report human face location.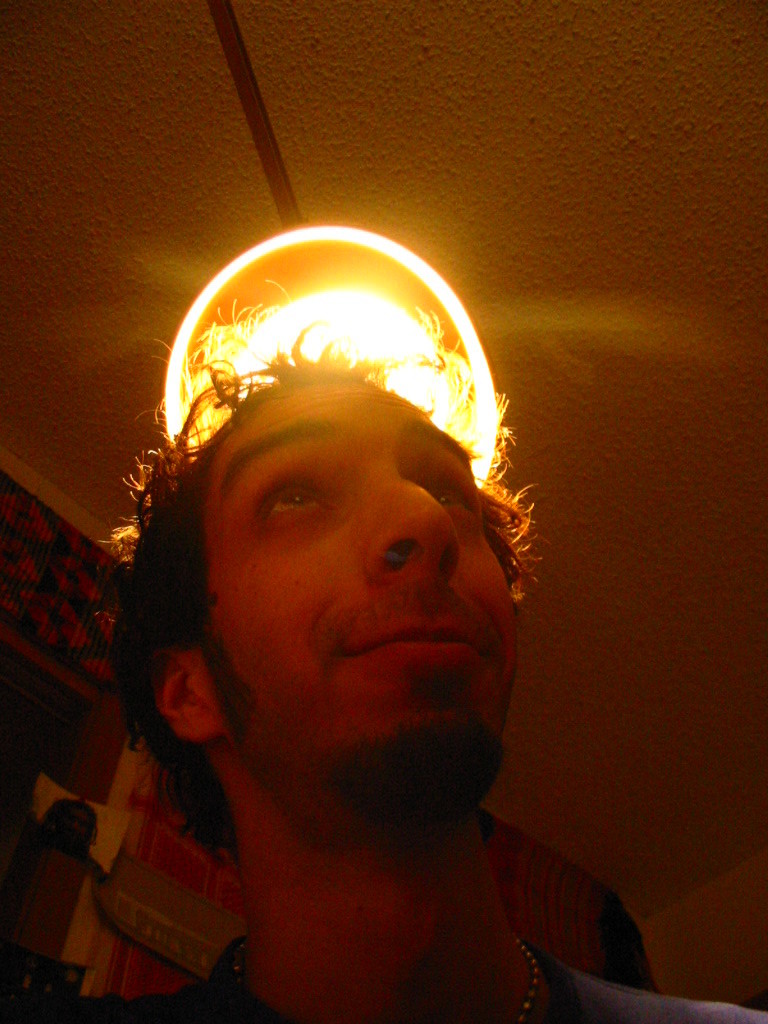
Report: {"x1": 208, "y1": 377, "x2": 524, "y2": 826}.
